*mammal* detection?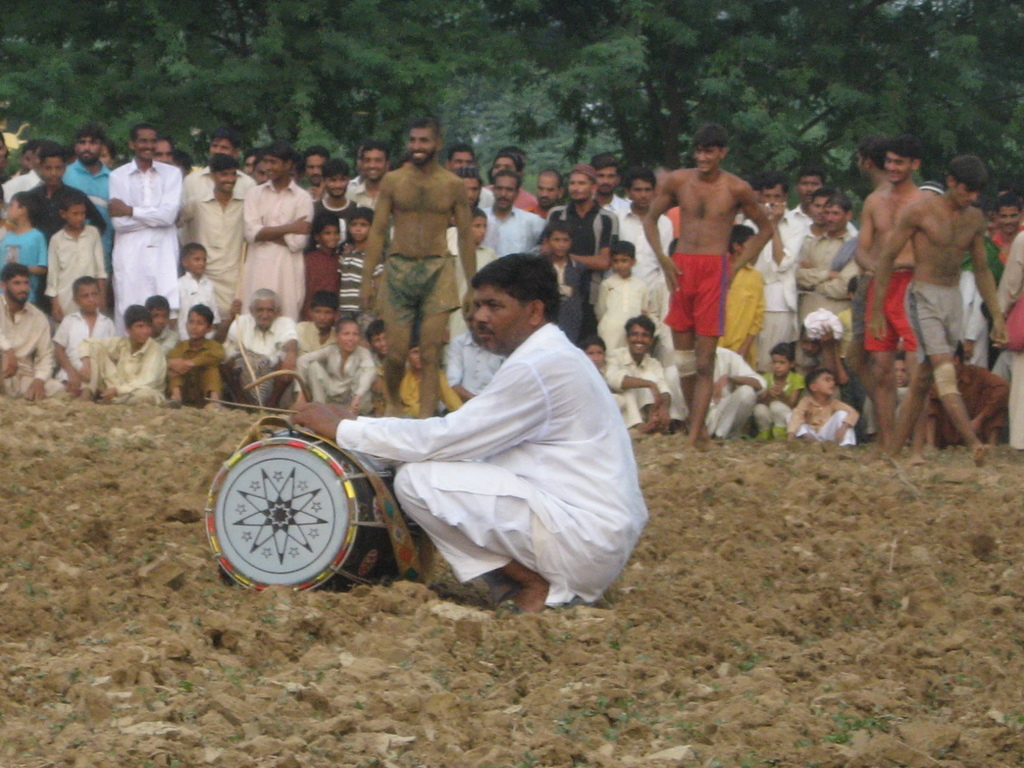
detection(353, 143, 393, 229)
